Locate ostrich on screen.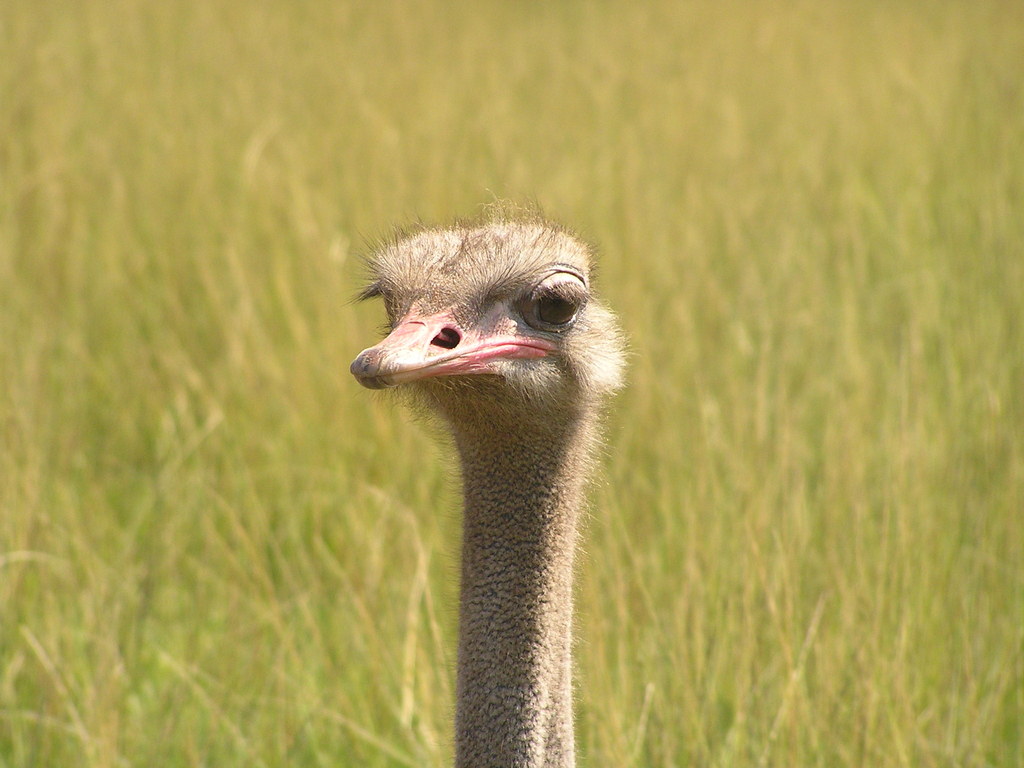
On screen at <box>349,216,642,767</box>.
